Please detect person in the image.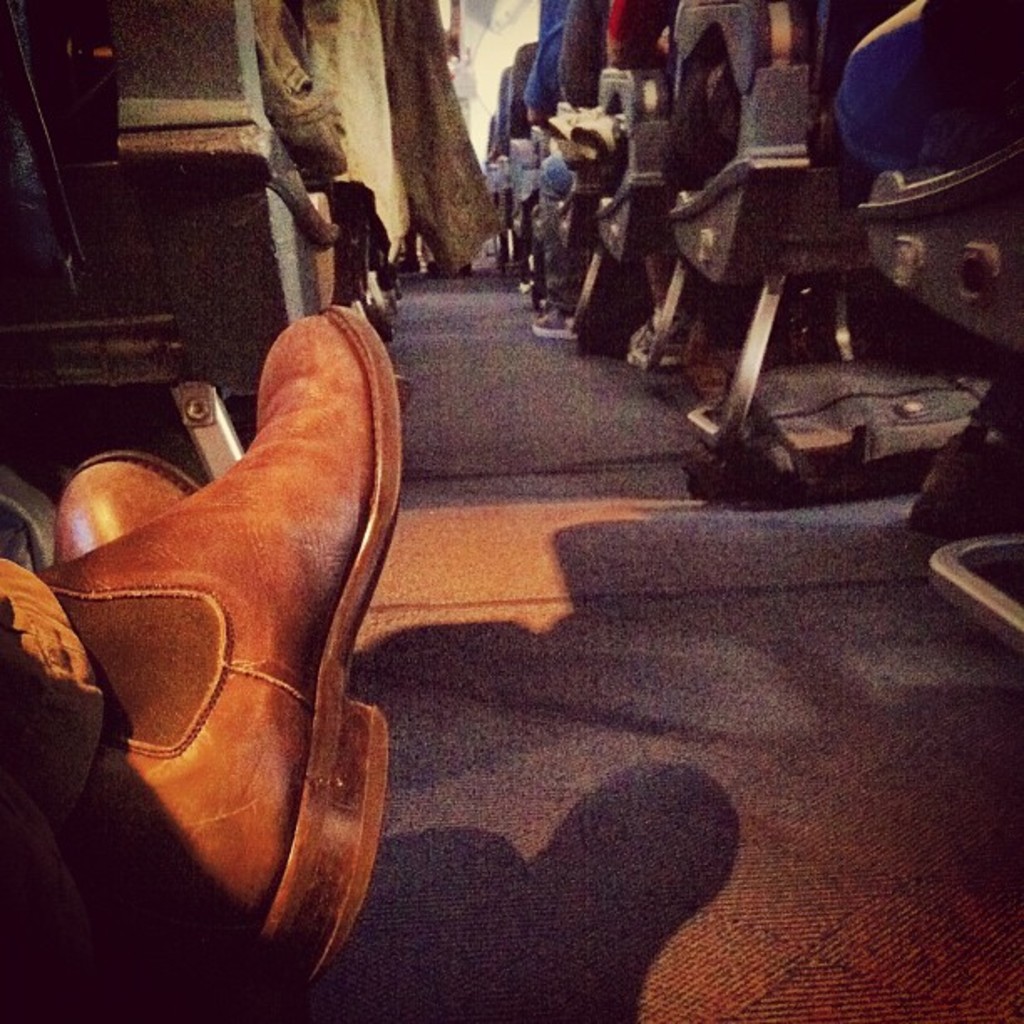
BBox(0, 300, 405, 1022).
